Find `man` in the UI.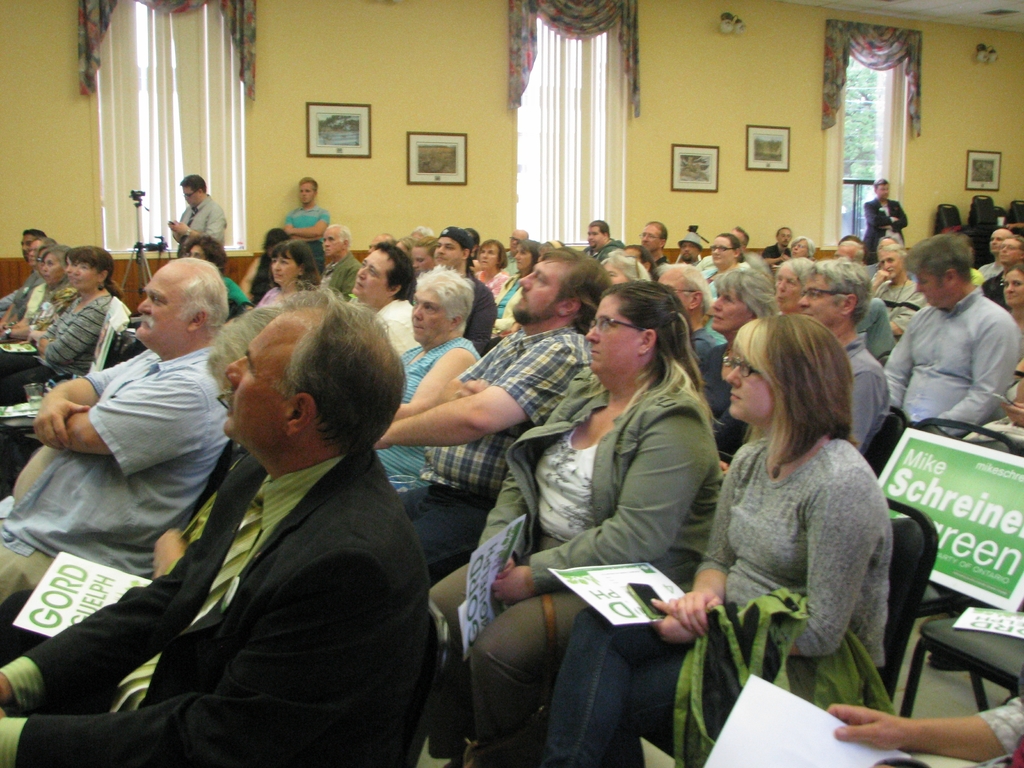
UI element at (724,227,771,282).
